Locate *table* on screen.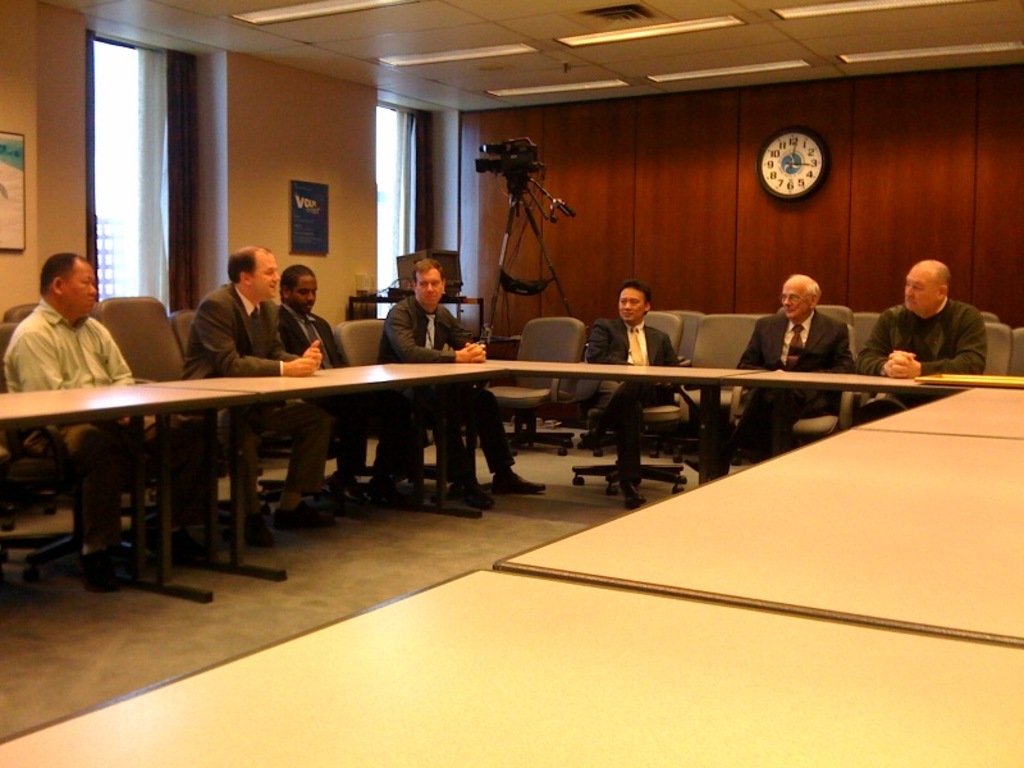
On screen at [x1=486, y1=387, x2=1023, y2=652].
